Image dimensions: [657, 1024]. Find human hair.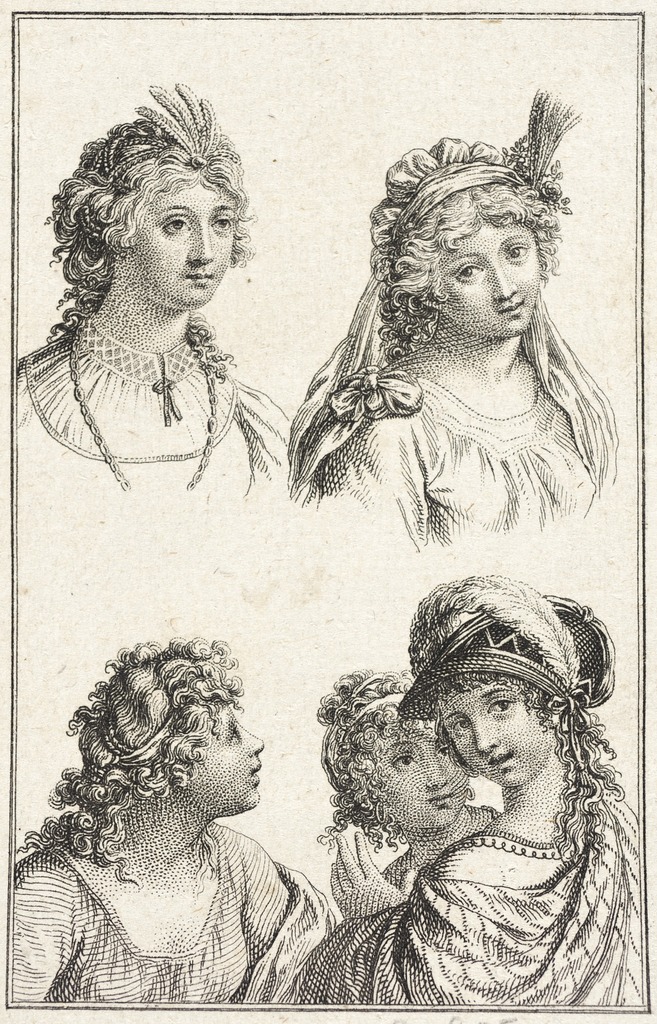
[x1=13, y1=641, x2=249, y2=893].
